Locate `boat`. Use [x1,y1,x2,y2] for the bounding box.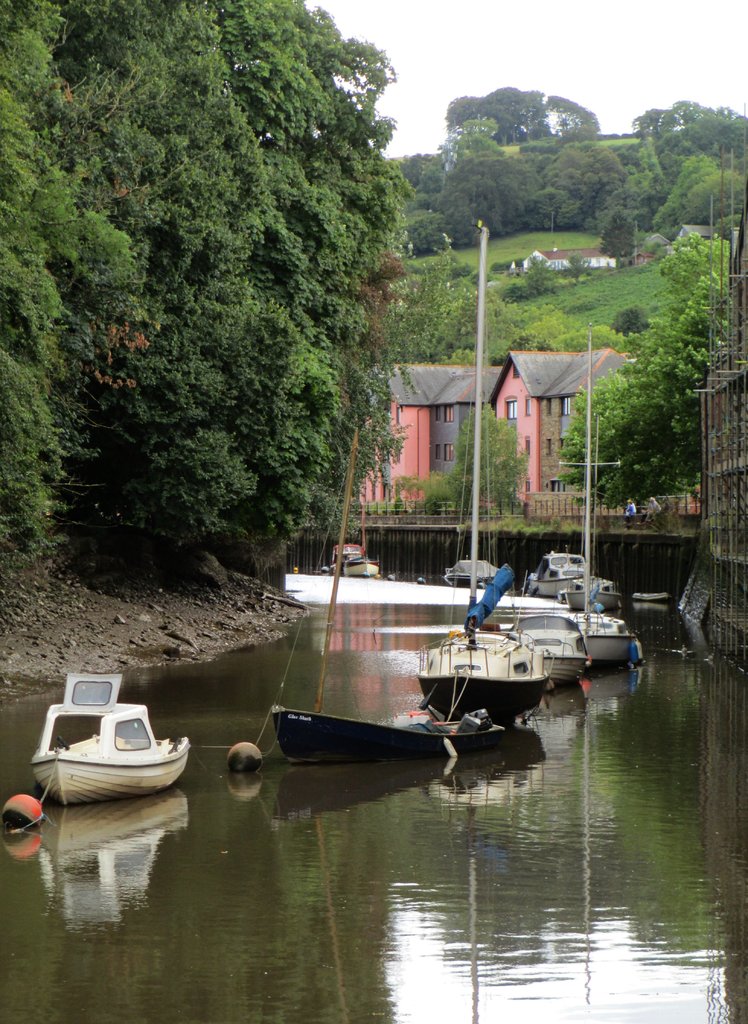
[266,430,507,767].
